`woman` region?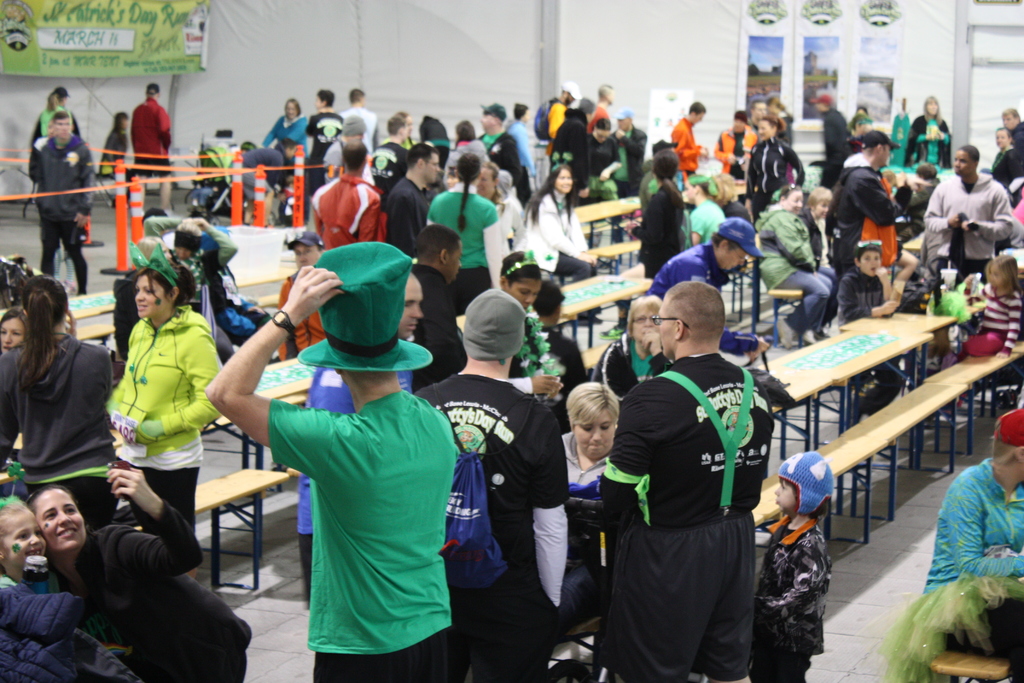
detection(555, 373, 616, 641)
